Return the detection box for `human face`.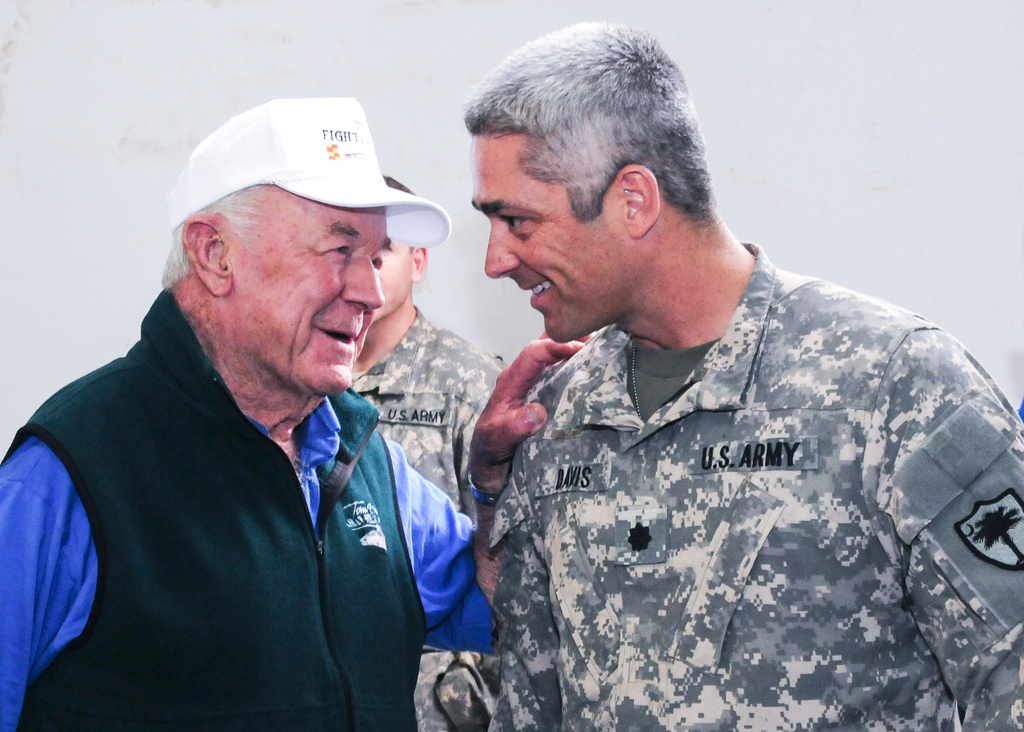
Rect(376, 231, 410, 318).
